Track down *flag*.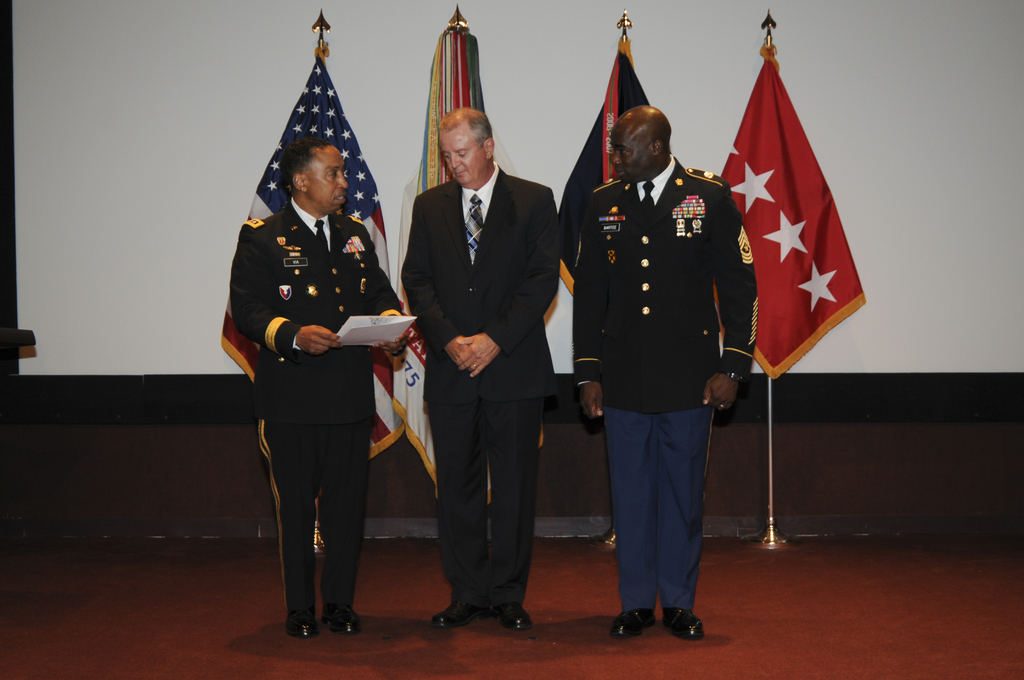
Tracked to (x1=714, y1=28, x2=869, y2=410).
